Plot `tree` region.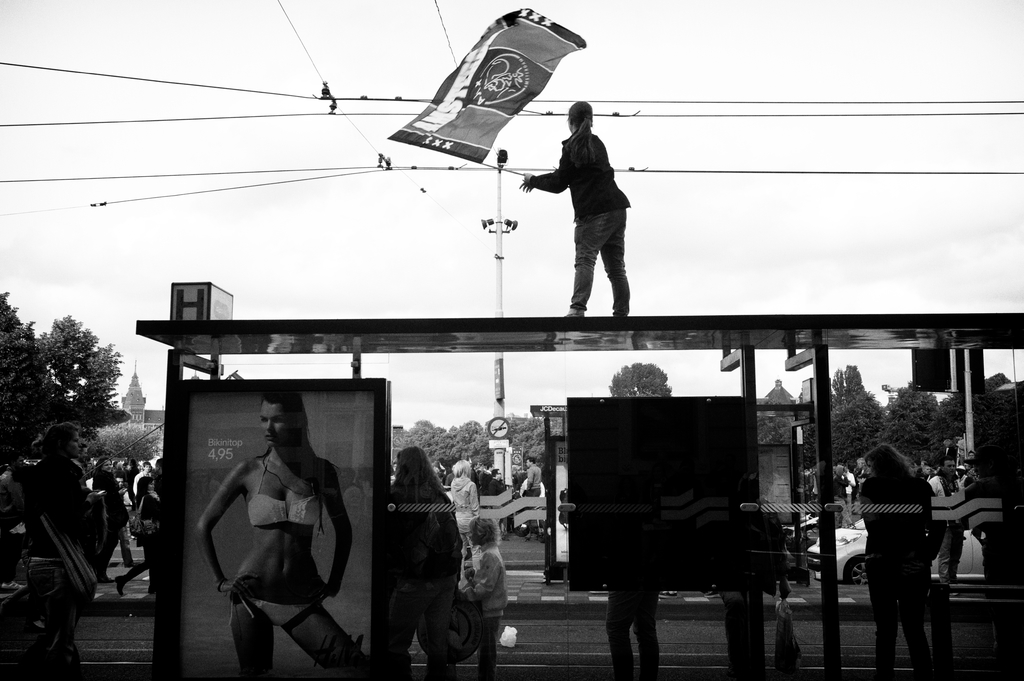
Plotted at region(373, 385, 557, 500).
